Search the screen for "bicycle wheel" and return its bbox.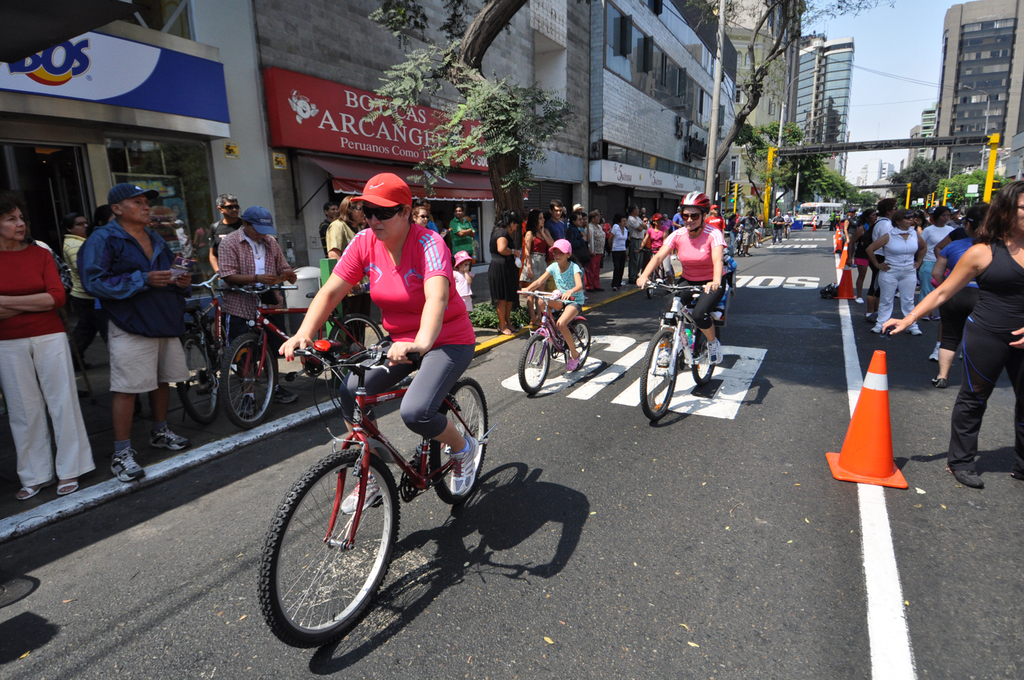
Found: (223, 335, 278, 425).
